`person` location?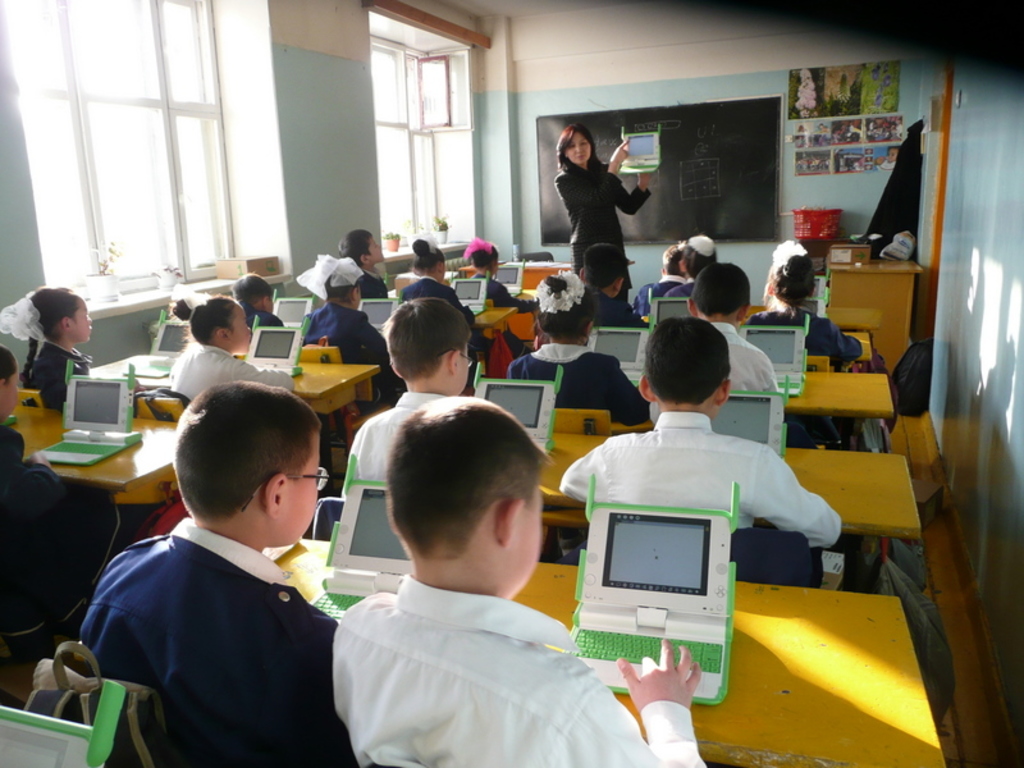
l=347, t=296, r=472, b=495
